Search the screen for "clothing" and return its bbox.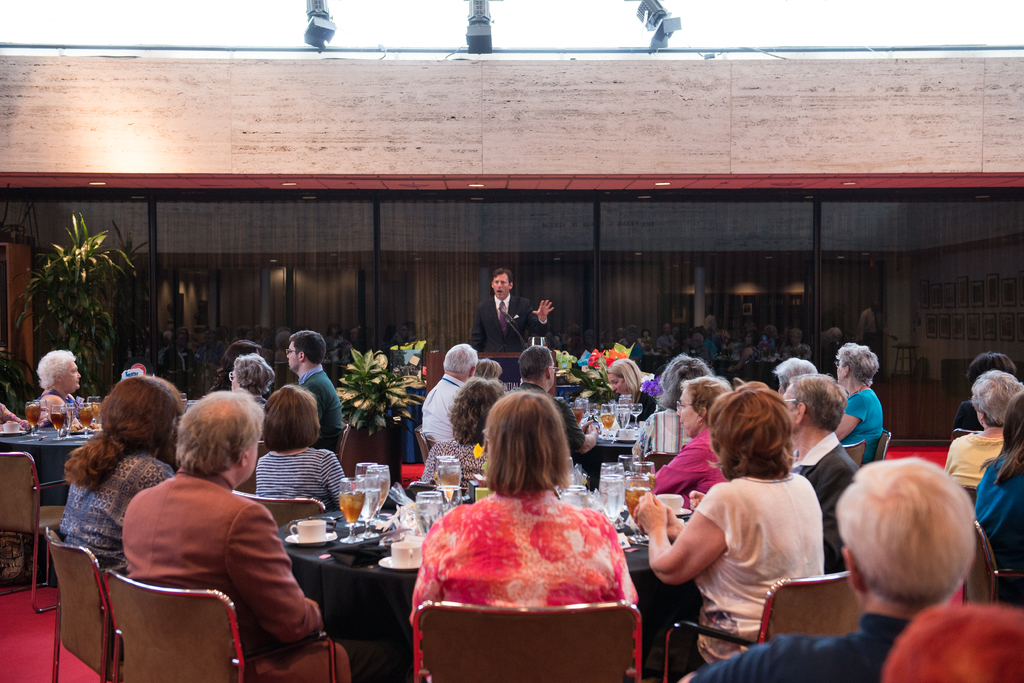
Found: 419:437:487:483.
